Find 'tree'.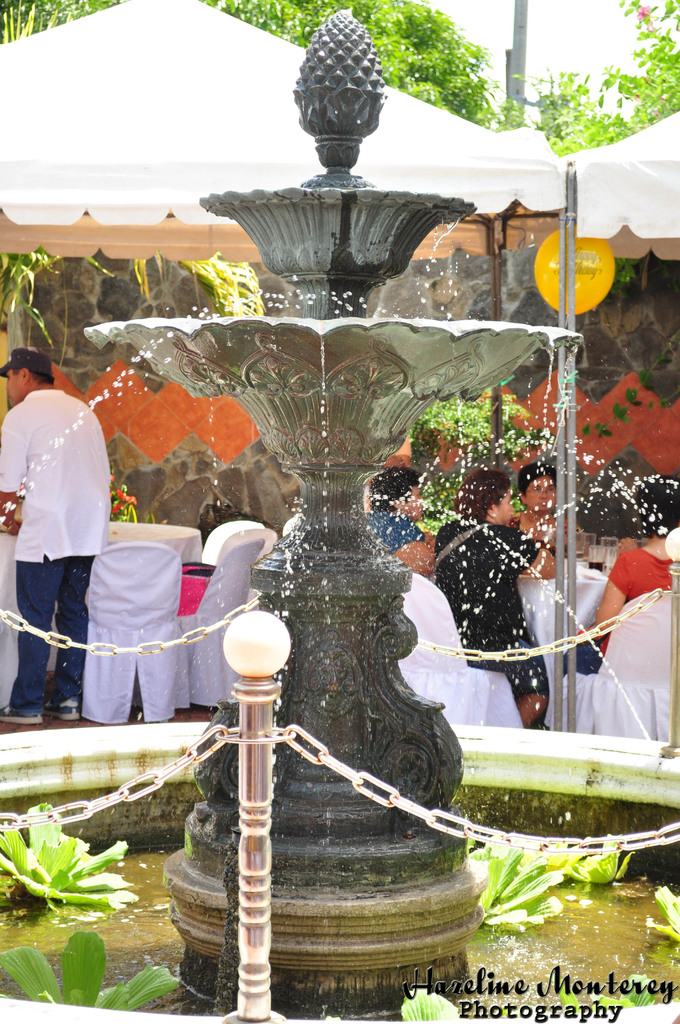
BBox(509, 0, 679, 154).
